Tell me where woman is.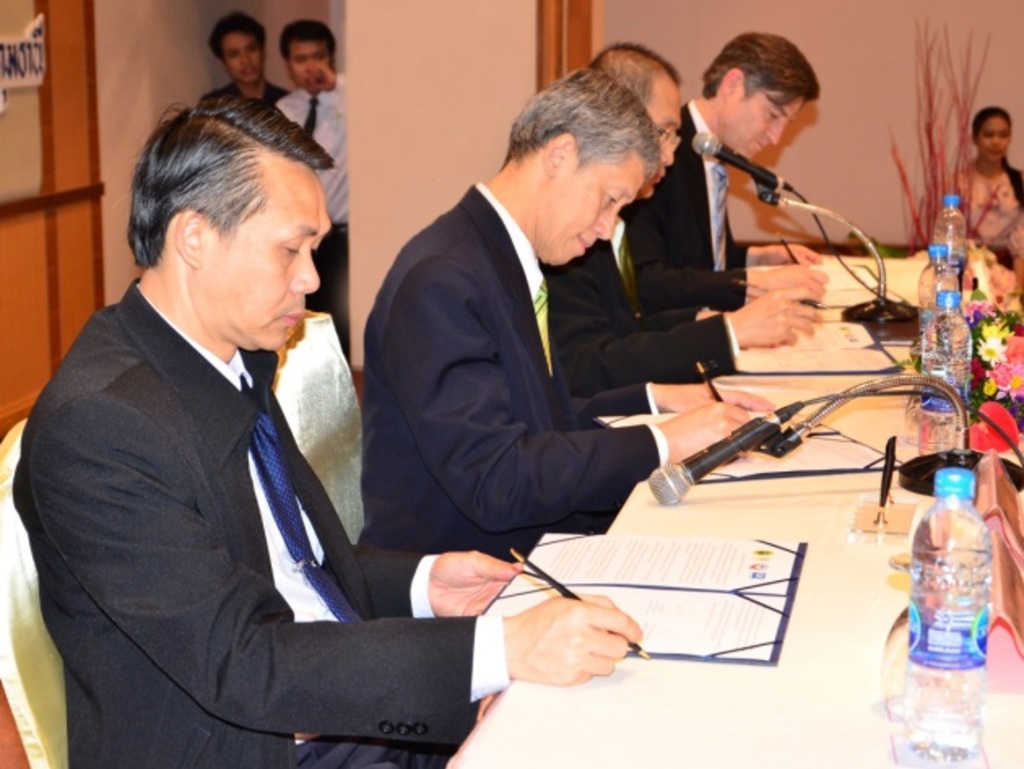
woman is at 946,106,1022,247.
